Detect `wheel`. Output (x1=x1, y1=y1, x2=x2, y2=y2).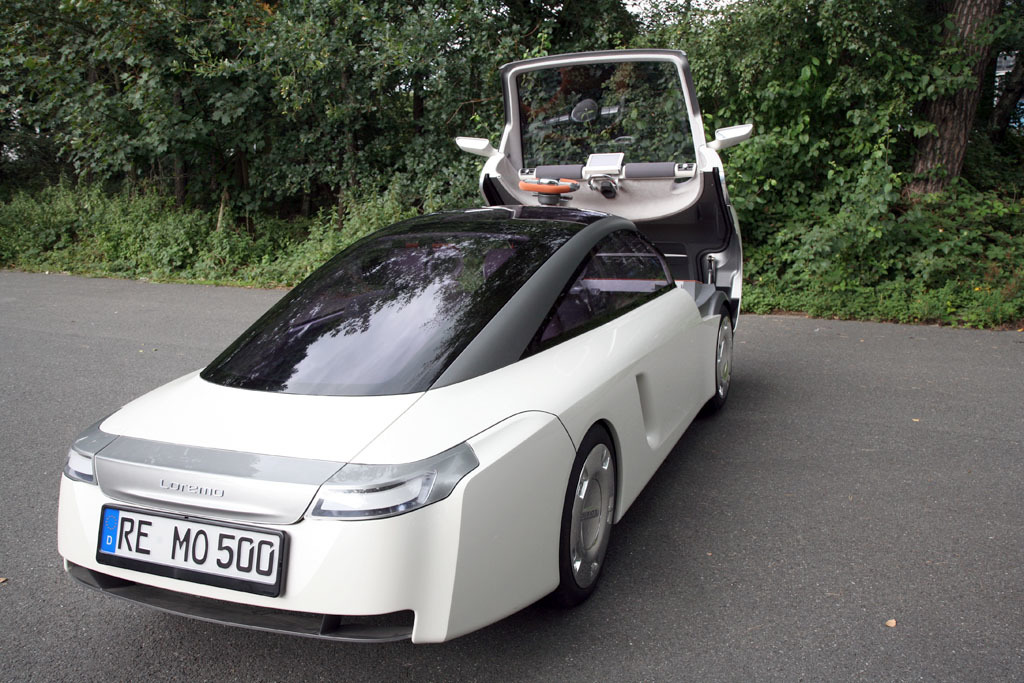
(x1=542, y1=427, x2=626, y2=618).
